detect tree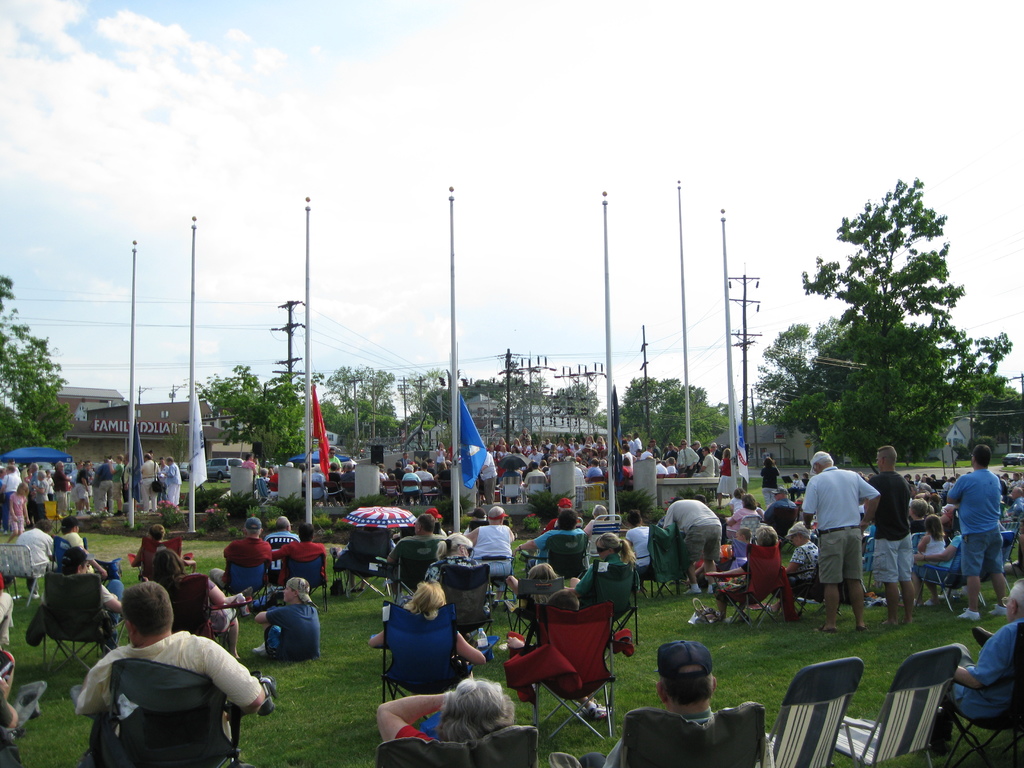
select_region(559, 378, 603, 418)
